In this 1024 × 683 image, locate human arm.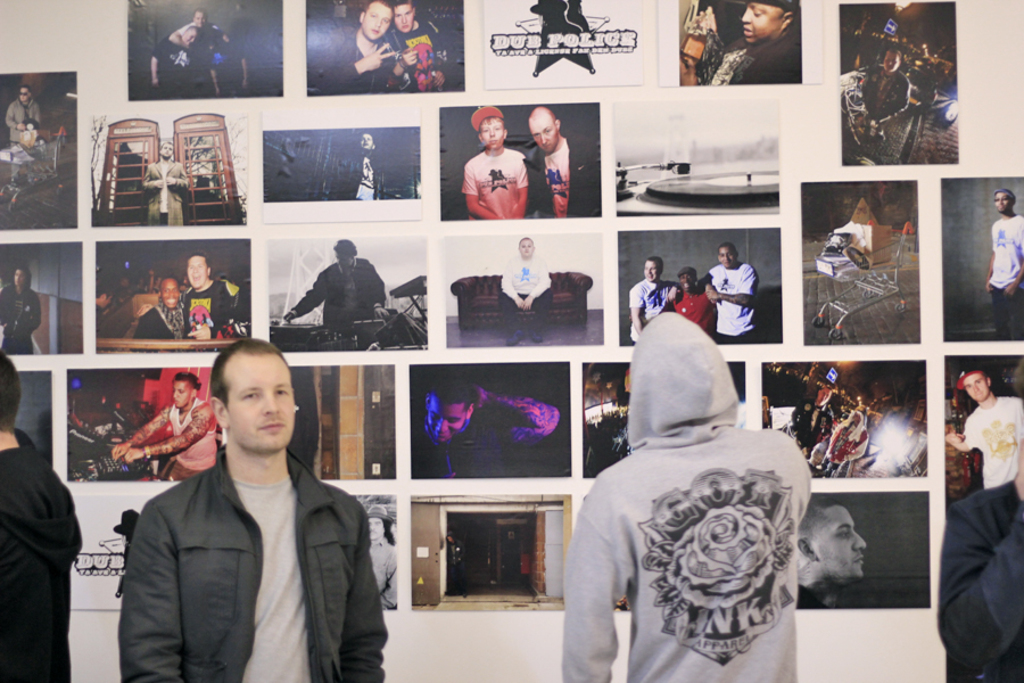
Bounding box: select_region(17, 291, 41, 331).
